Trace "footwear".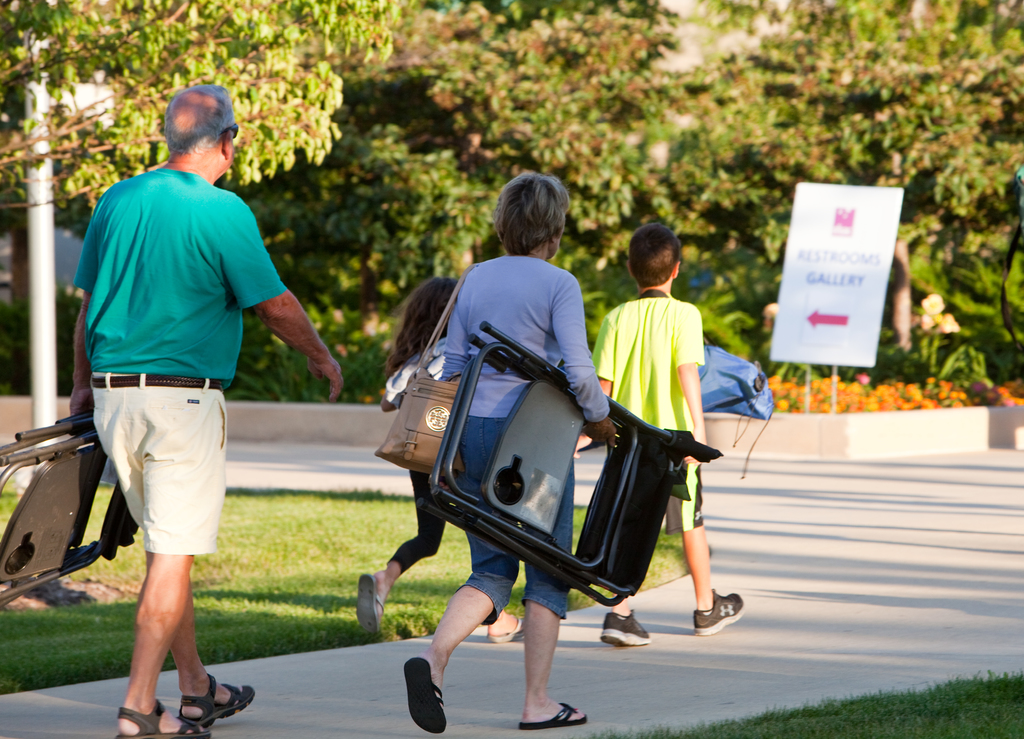
Traced to [694, 589, 747, 636].
